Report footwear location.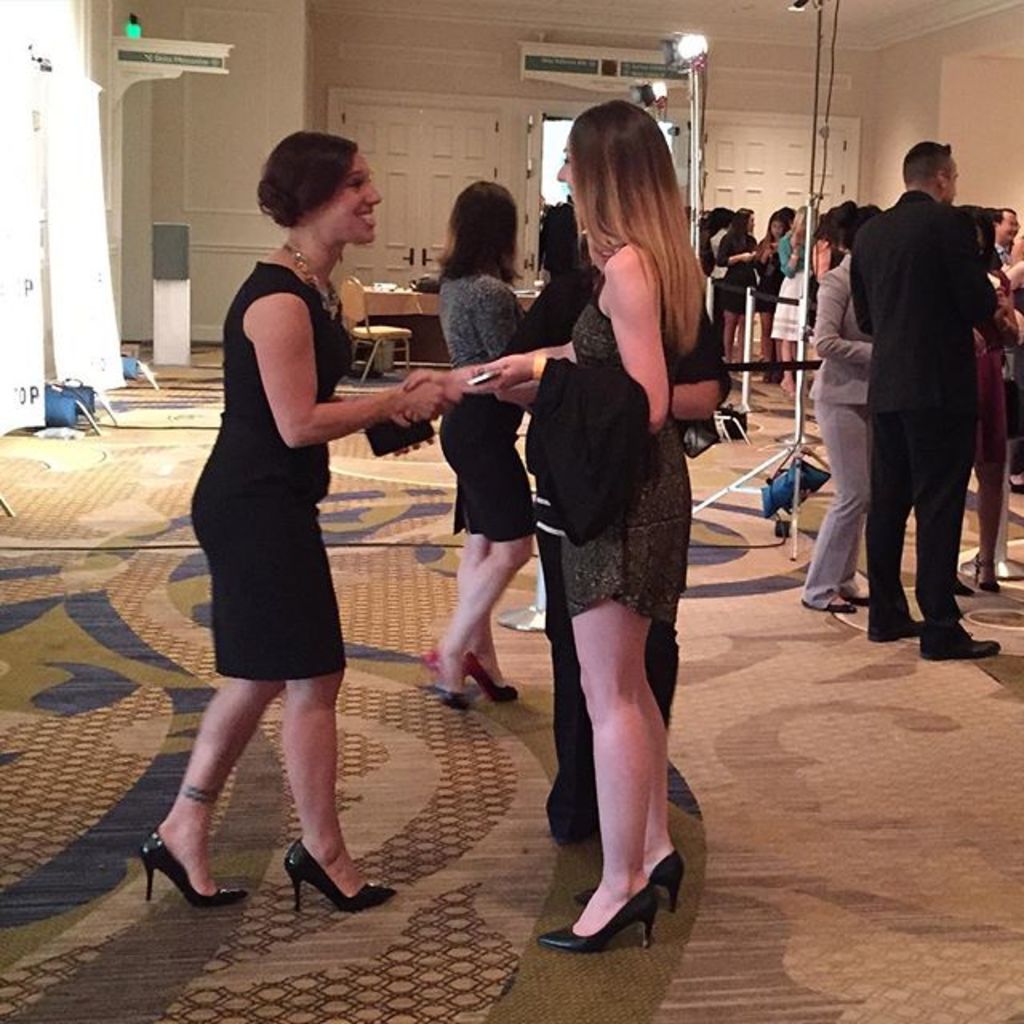
Report: locate(949, 570, 978, 597).
